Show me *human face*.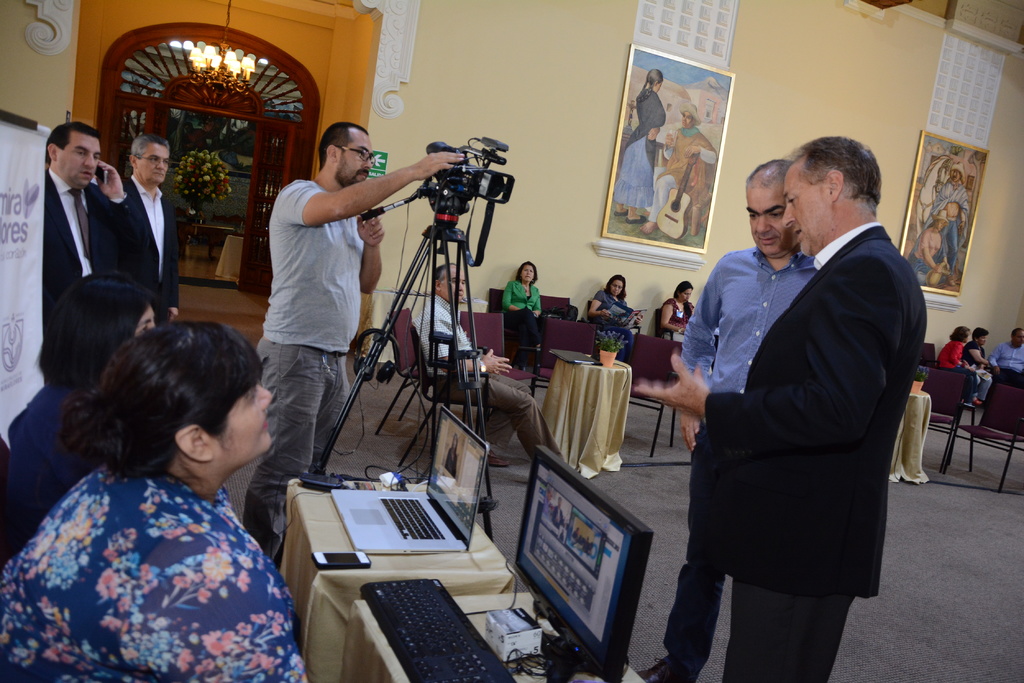
*human face* is here: l=979, t=333, r=987, b=346.
